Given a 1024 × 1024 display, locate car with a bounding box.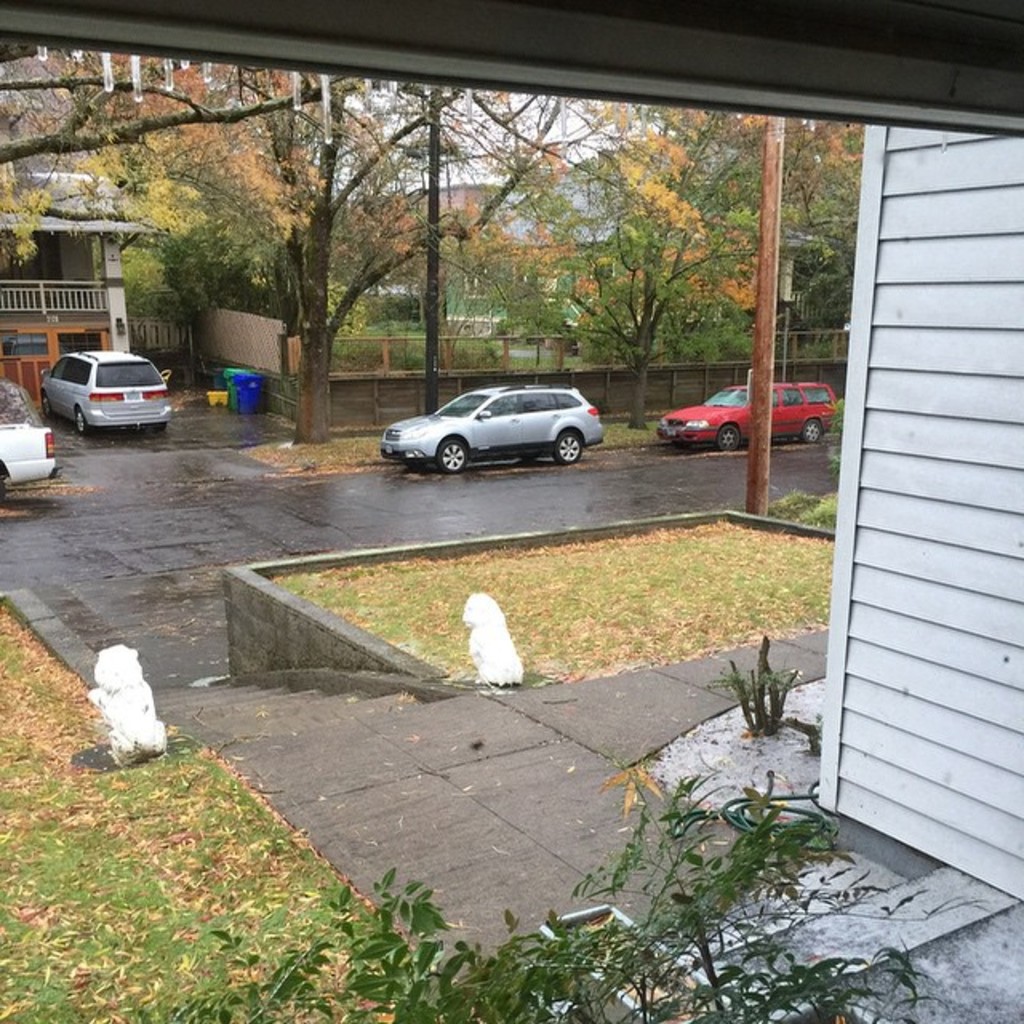
Located: region(662, 389, 837, 454).
